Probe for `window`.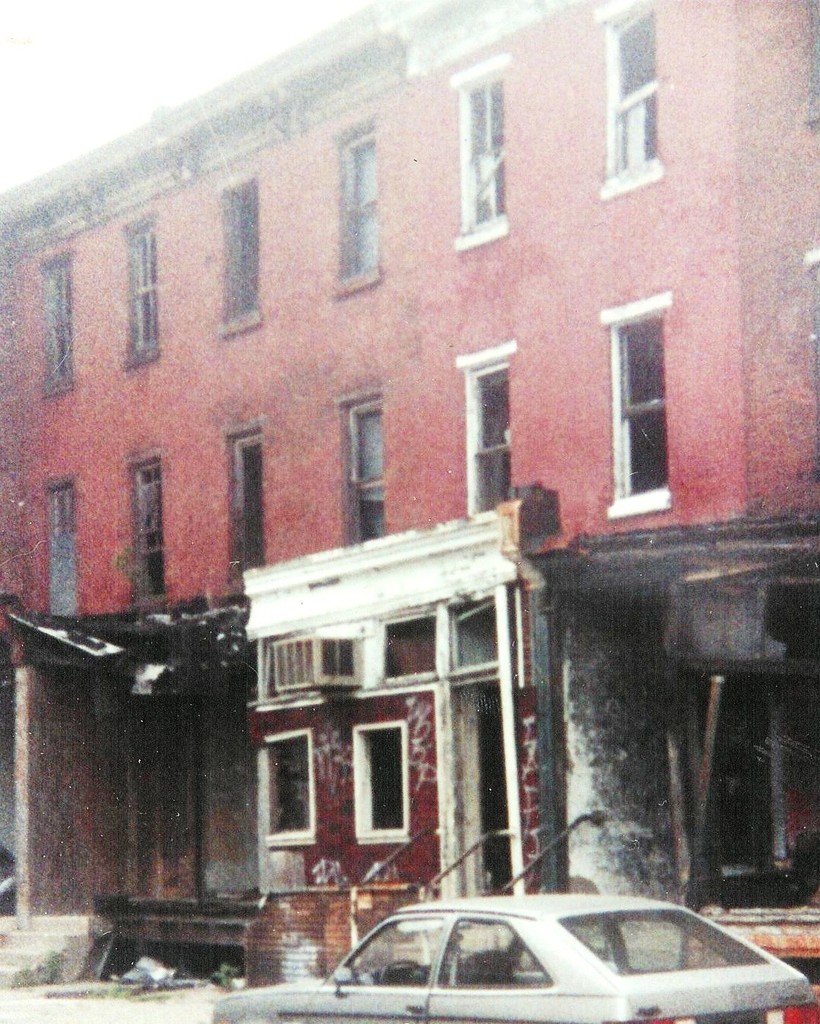
Probe result: region(603, 290, 672, 519).
